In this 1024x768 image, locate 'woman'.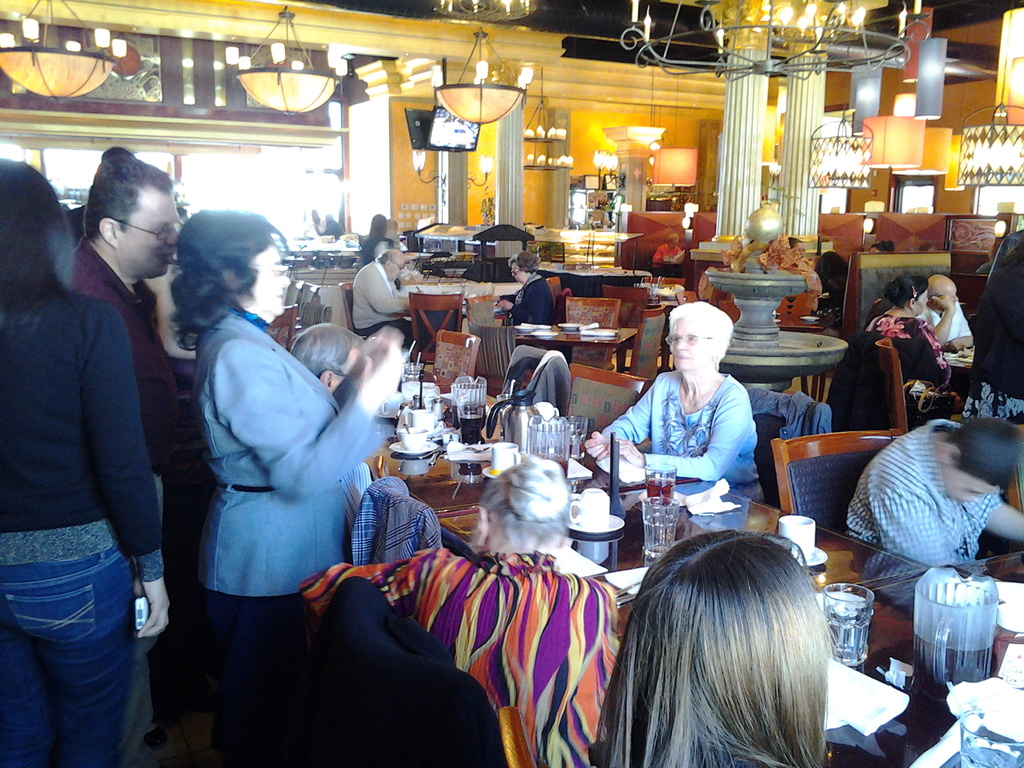
Bounding box: 0, 143, 173, 767.
